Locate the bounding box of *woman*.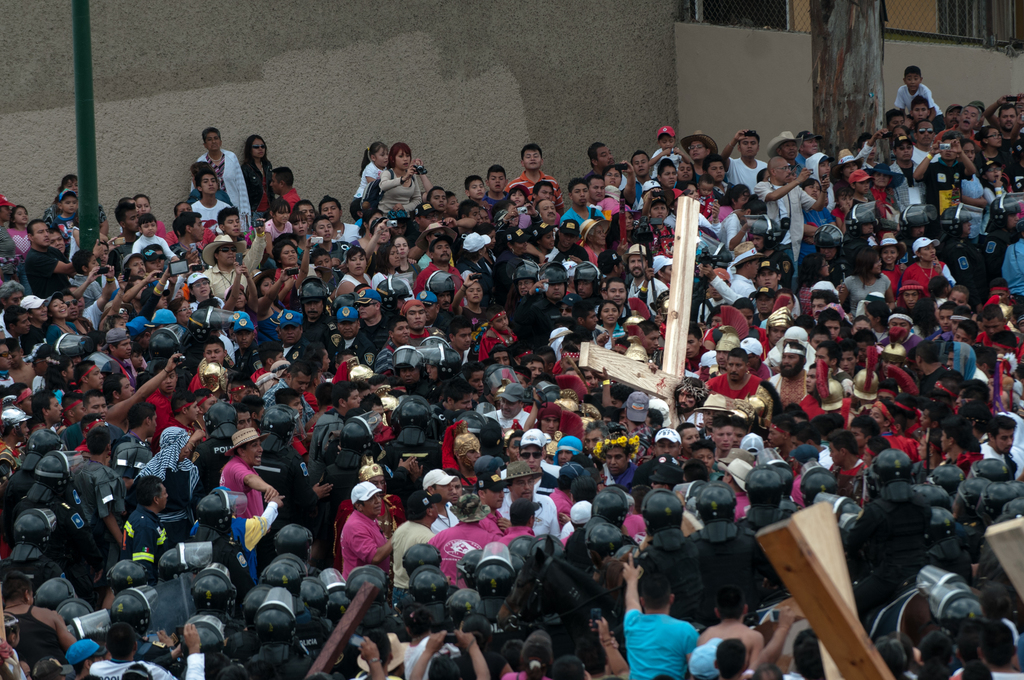
Bounding box: (251,268,294,340).
